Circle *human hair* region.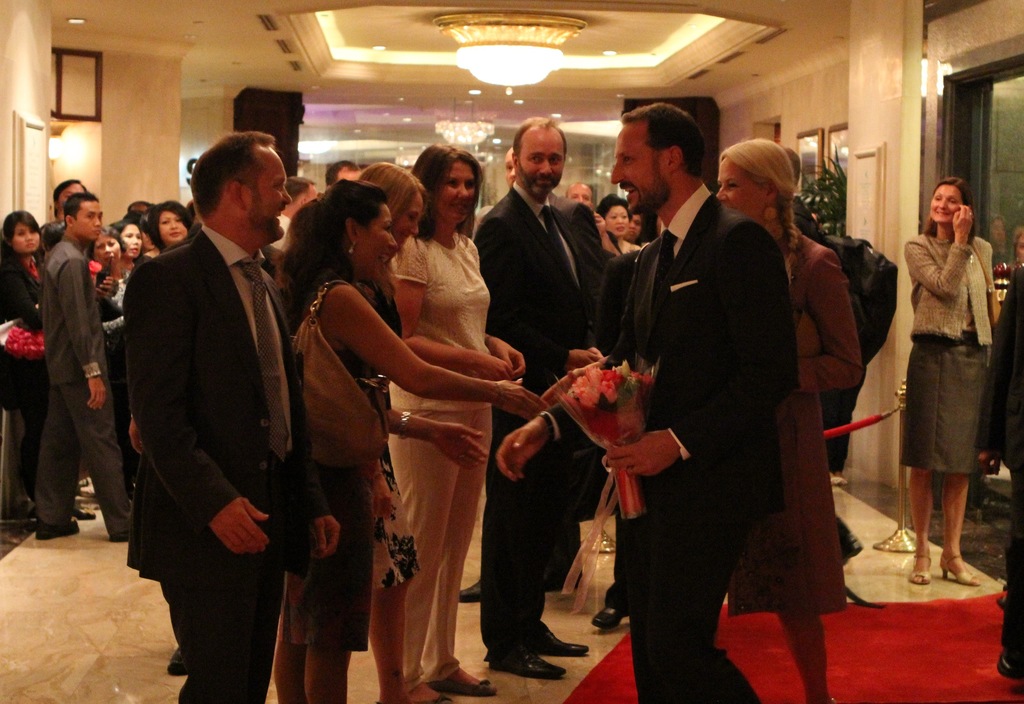
Region: (left=354, top=161, right=429, bottom=228).
